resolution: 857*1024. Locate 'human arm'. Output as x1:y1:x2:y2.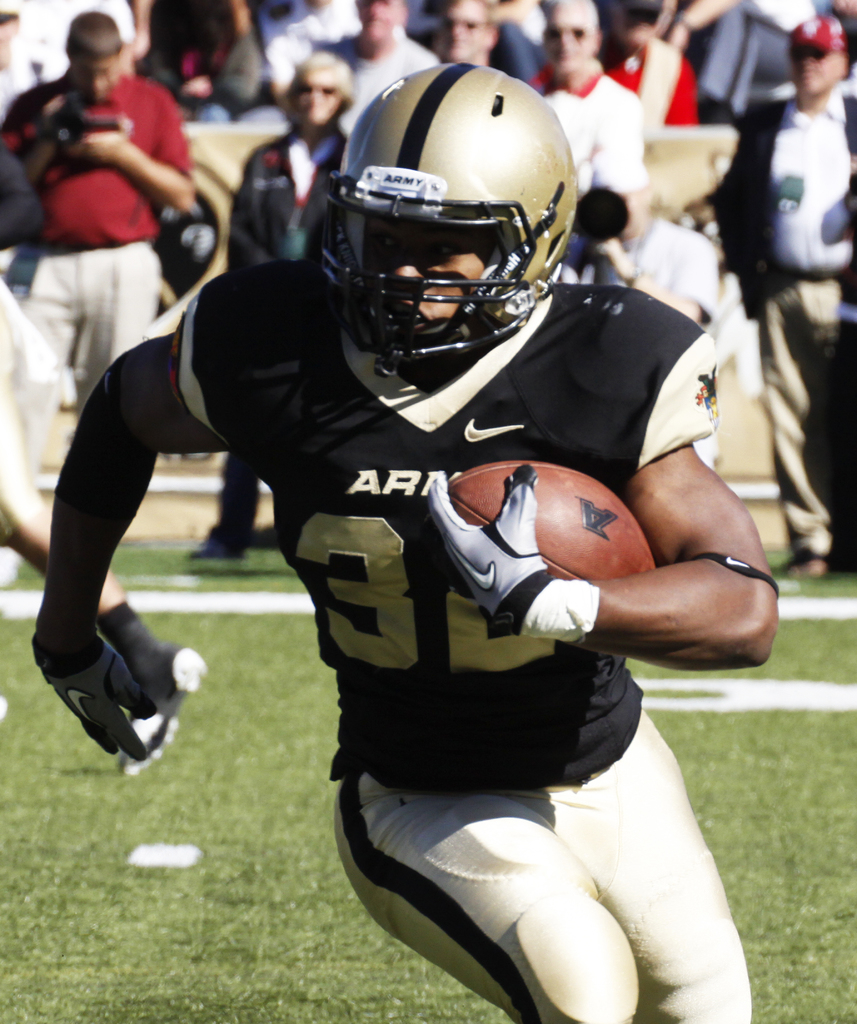
426:303:778:669.
